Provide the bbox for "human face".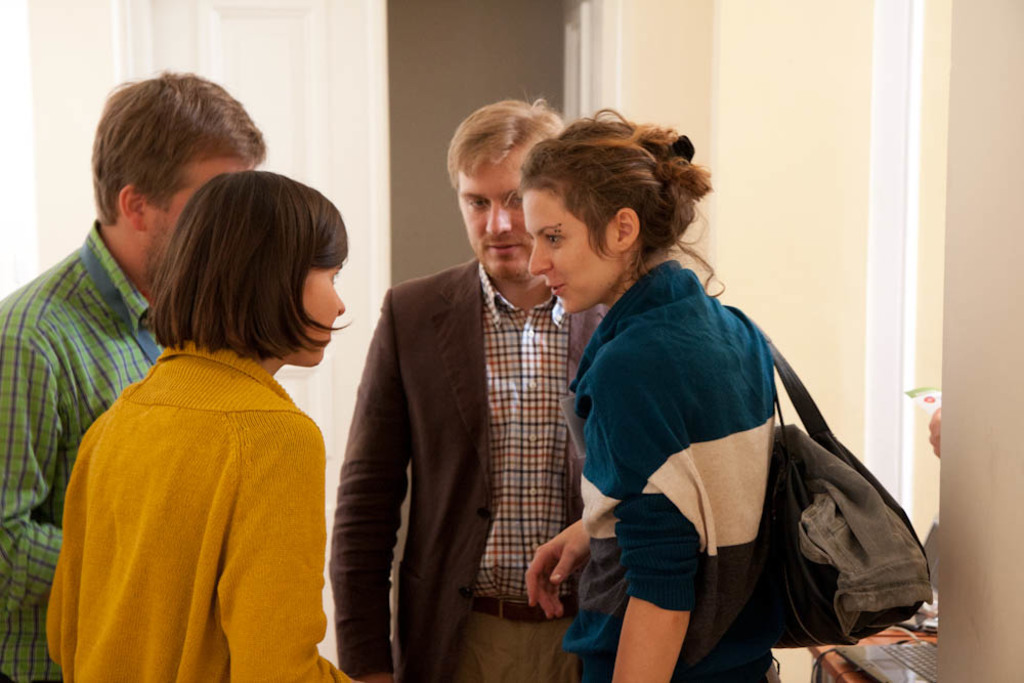
crop(140, 160, 254, 276).
